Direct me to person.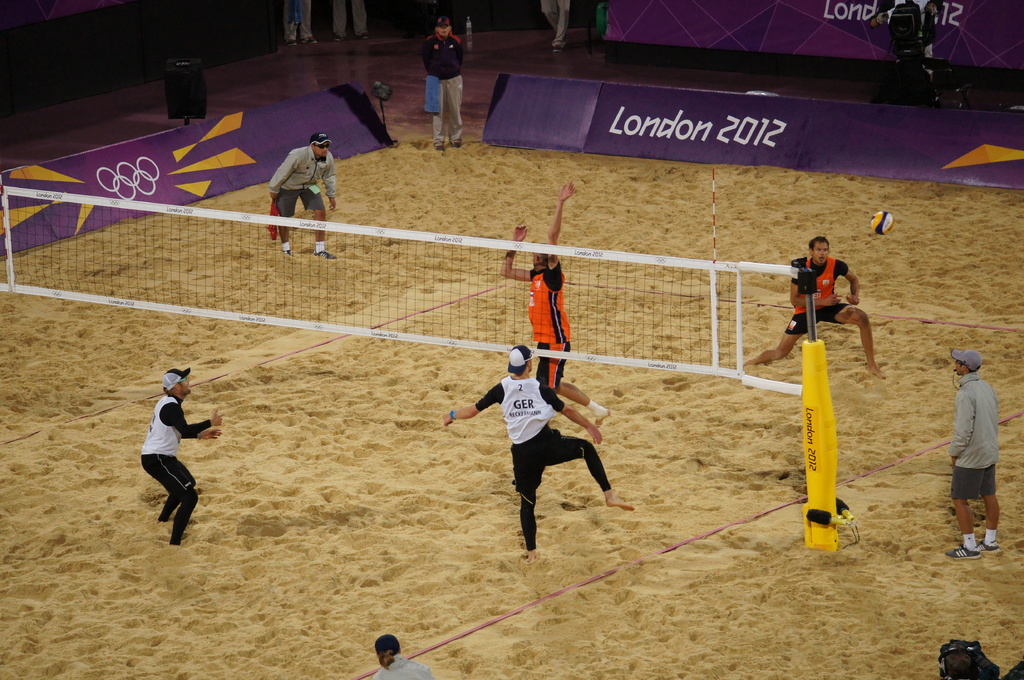
Direction: Rect(874, 0, 942, 81).
